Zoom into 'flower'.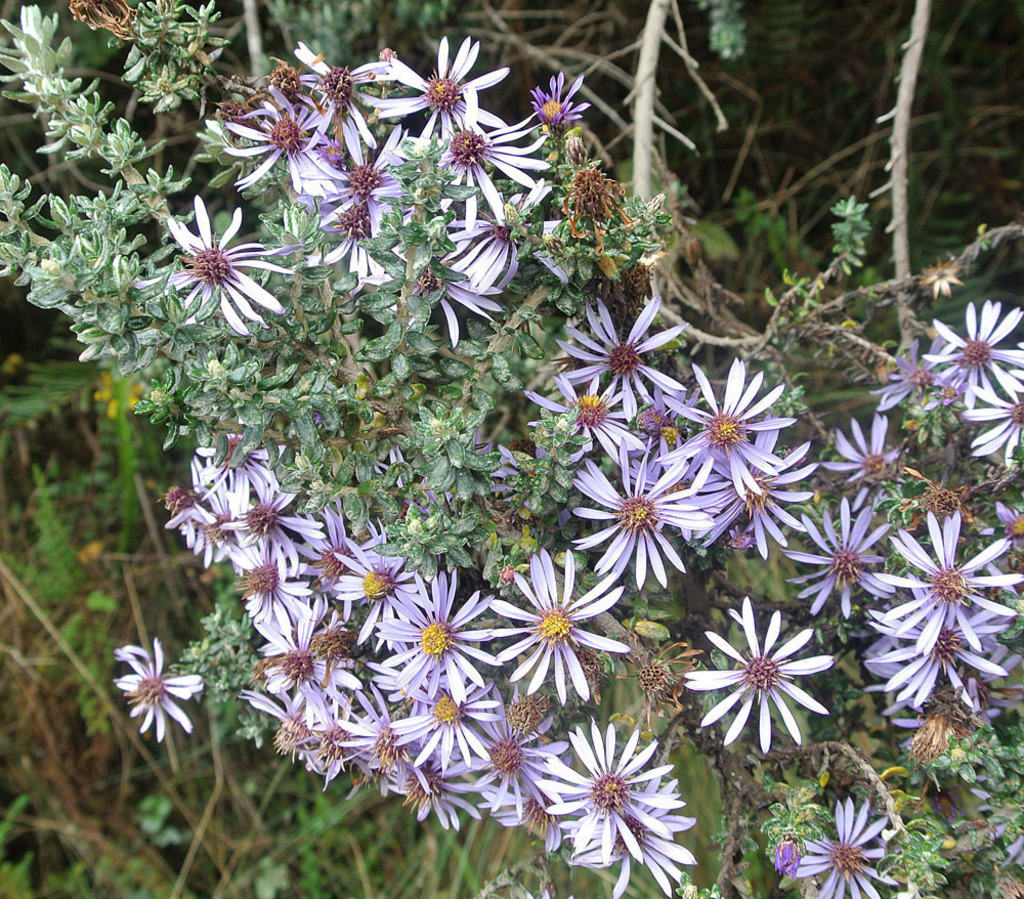
Zoom target: {"left": 818, "top": 411, "right": 912, "bottom": 511}.
